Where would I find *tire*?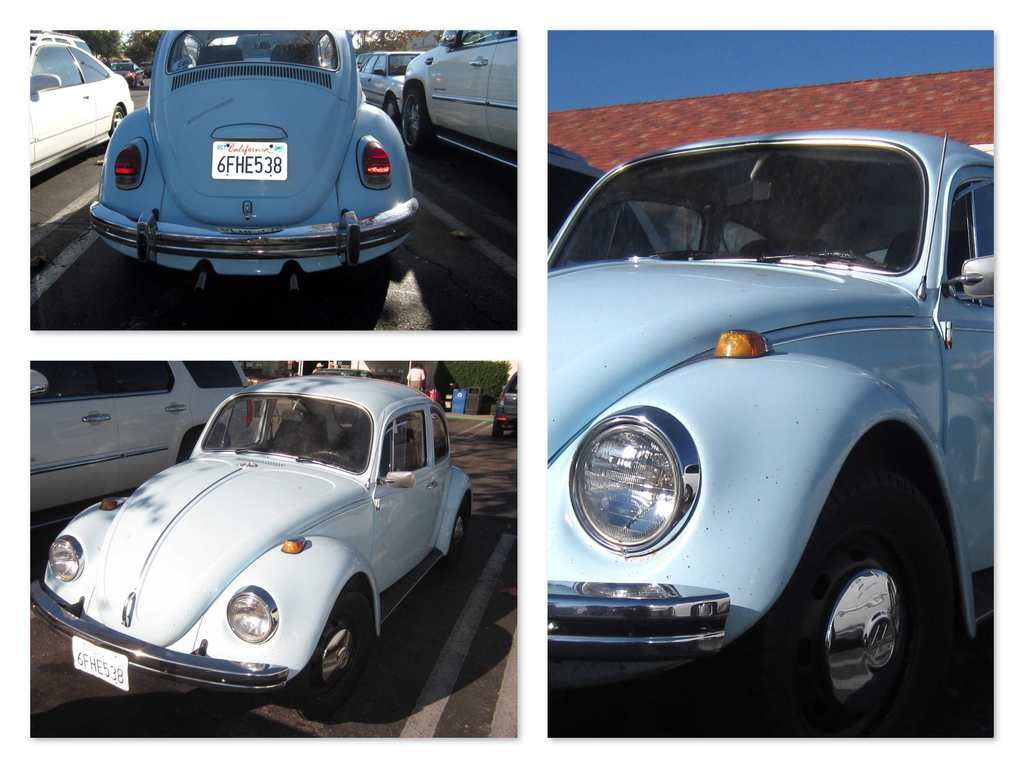
At [left=381, top=93, right=398, bottom=118].
